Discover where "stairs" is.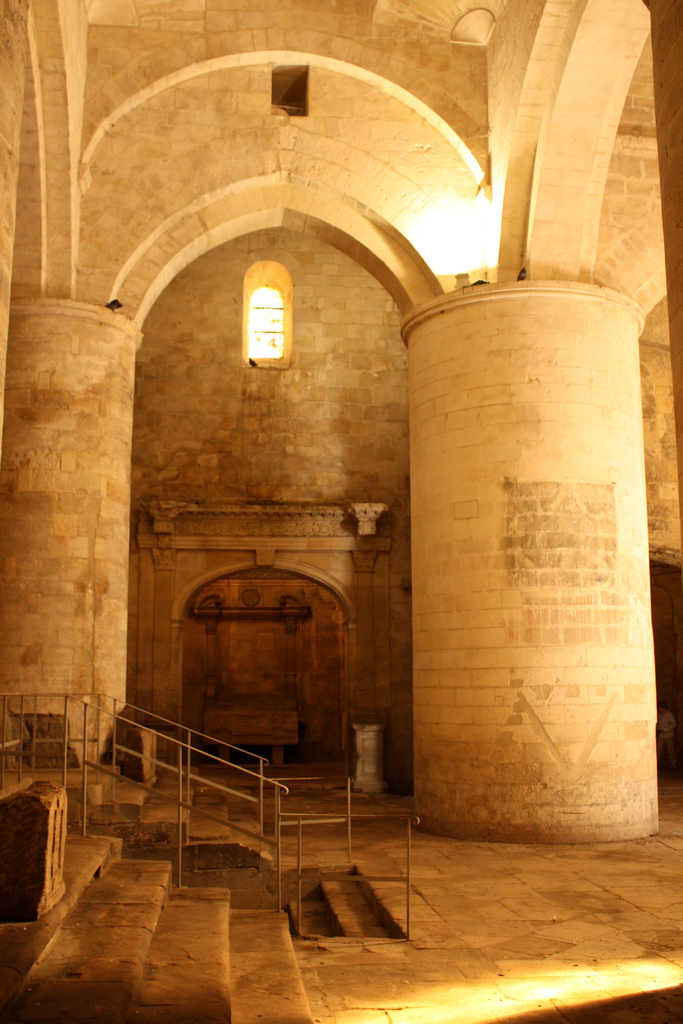
Discovered at select_region(283, 856, 442, 935).
